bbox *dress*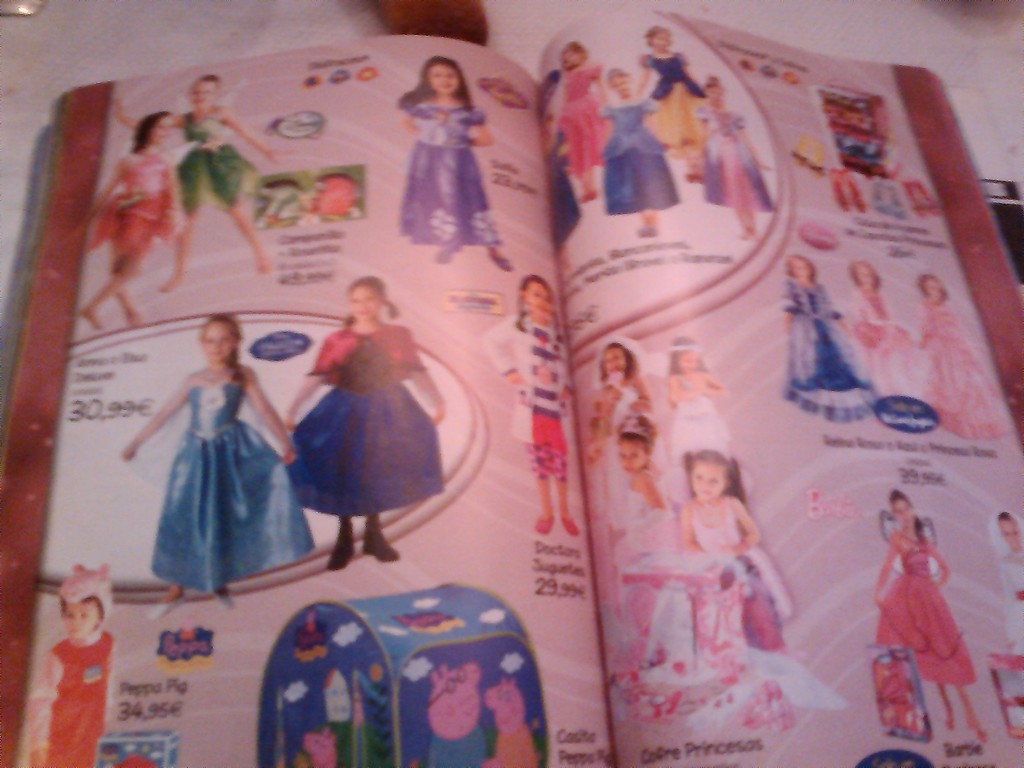
region(918, 302, 1012, 444)
